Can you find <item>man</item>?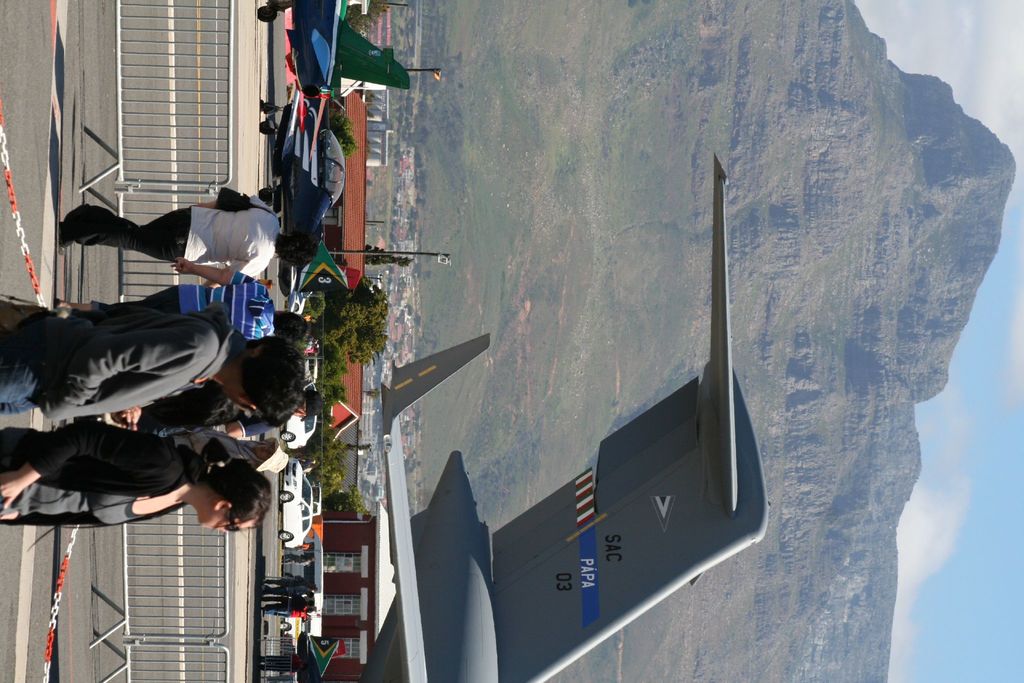
Yes, bounding box: [261, 650, 308, 671].
